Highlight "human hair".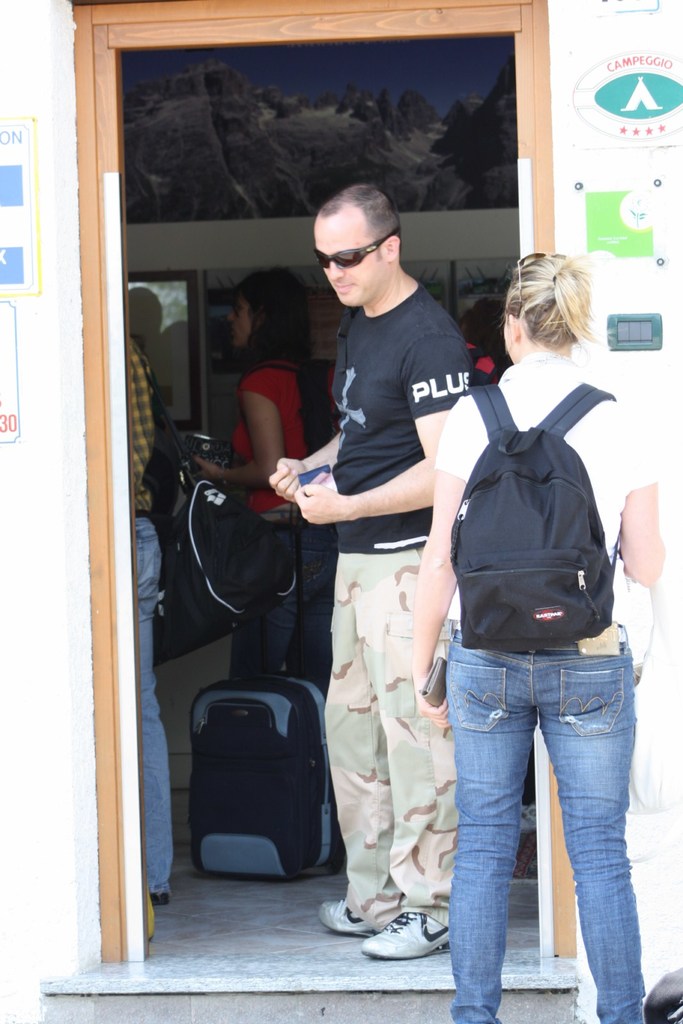
Highlighted region: left=320, top=182, right=400, bottom=259.
